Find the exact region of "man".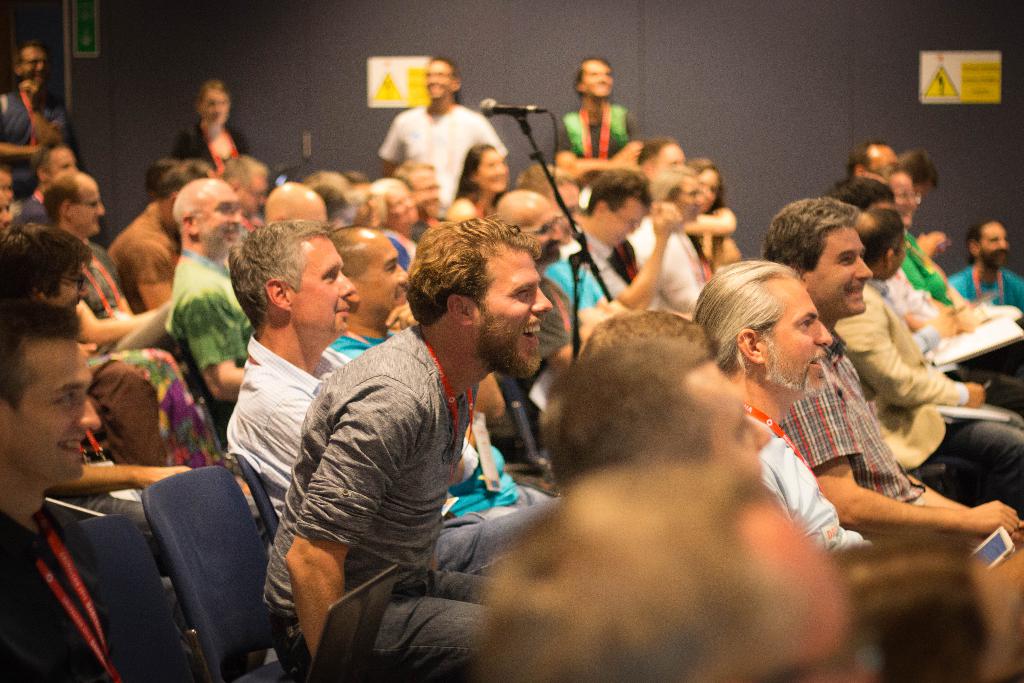
Exact region: <bbox>755, 191, 1023, 555</bbox>.
